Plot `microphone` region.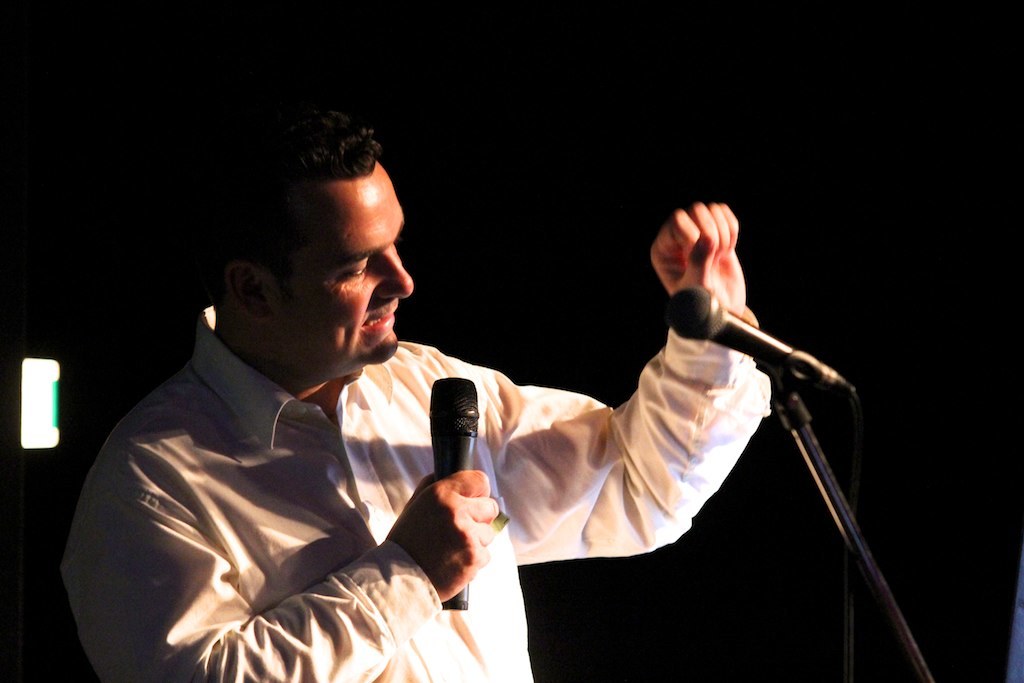
Plotted at Rect(668, 240, 888, 601).
